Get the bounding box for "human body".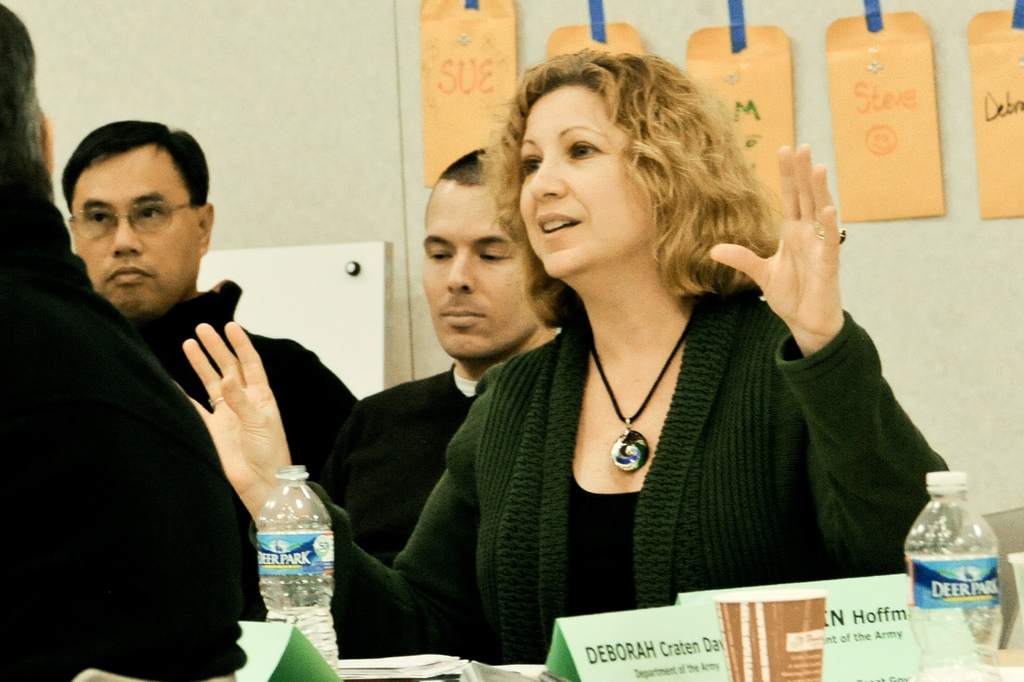
[106, 282, 380, 622].
